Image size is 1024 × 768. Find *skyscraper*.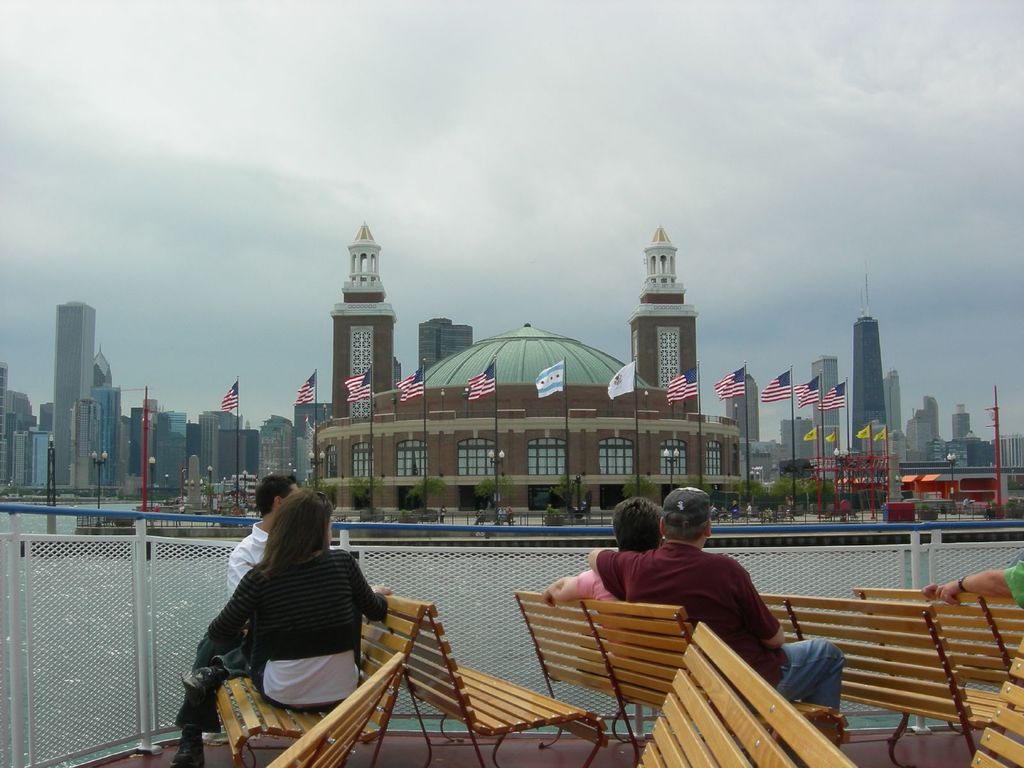
Rect(859, 291, 895, 463).
